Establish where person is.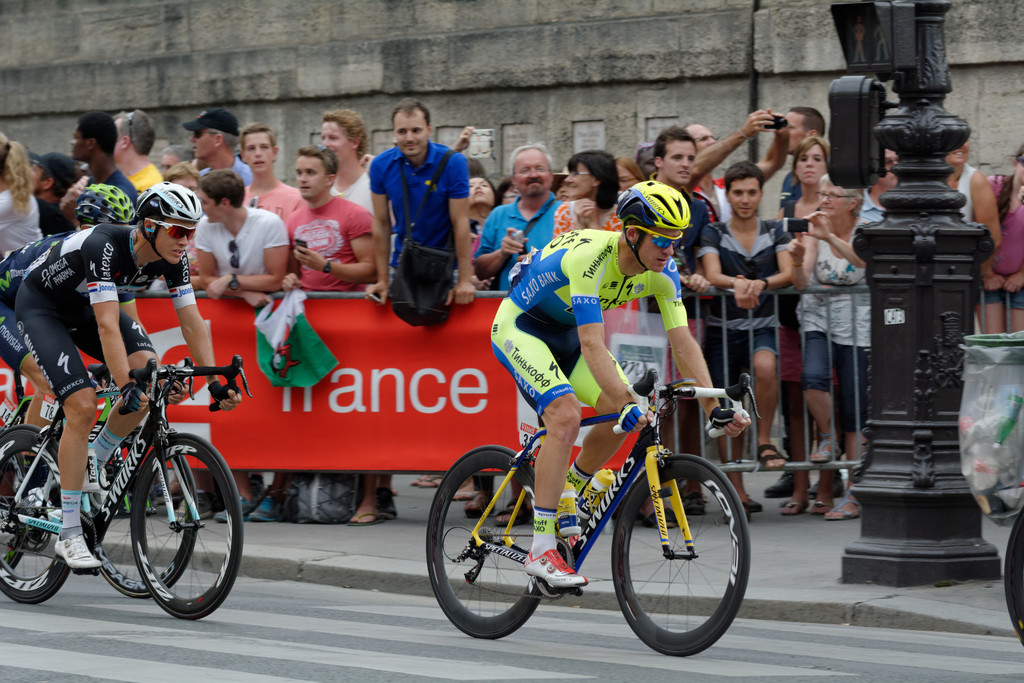
Established at bbox(0, 129, 51, 261).
